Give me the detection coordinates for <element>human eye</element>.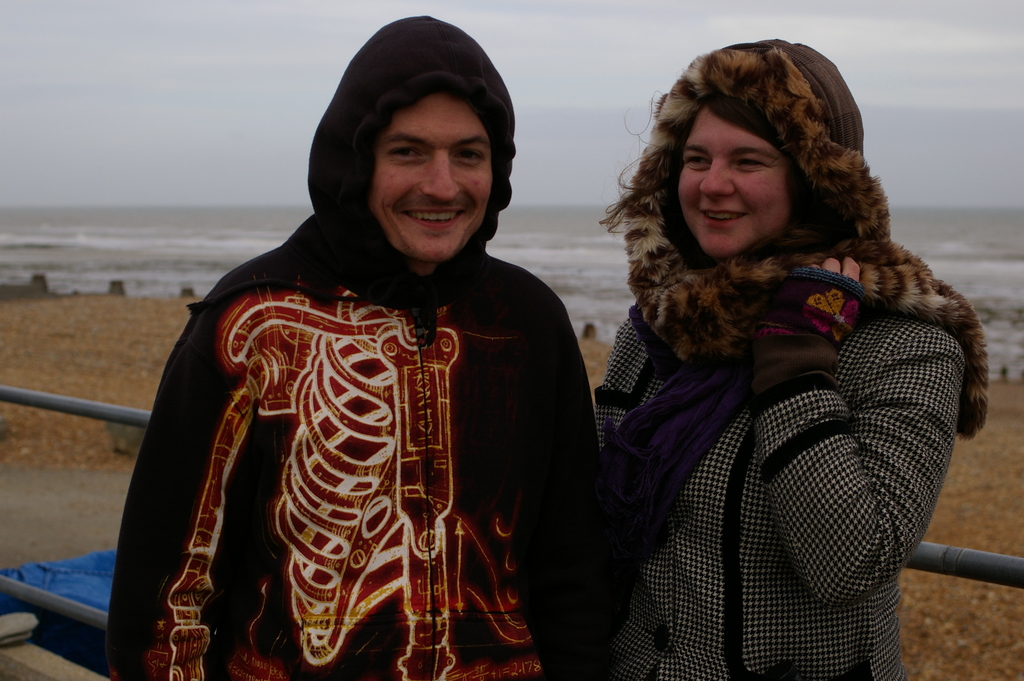
pyautogui.locateOnScreen(383, 139, 428, 163).
